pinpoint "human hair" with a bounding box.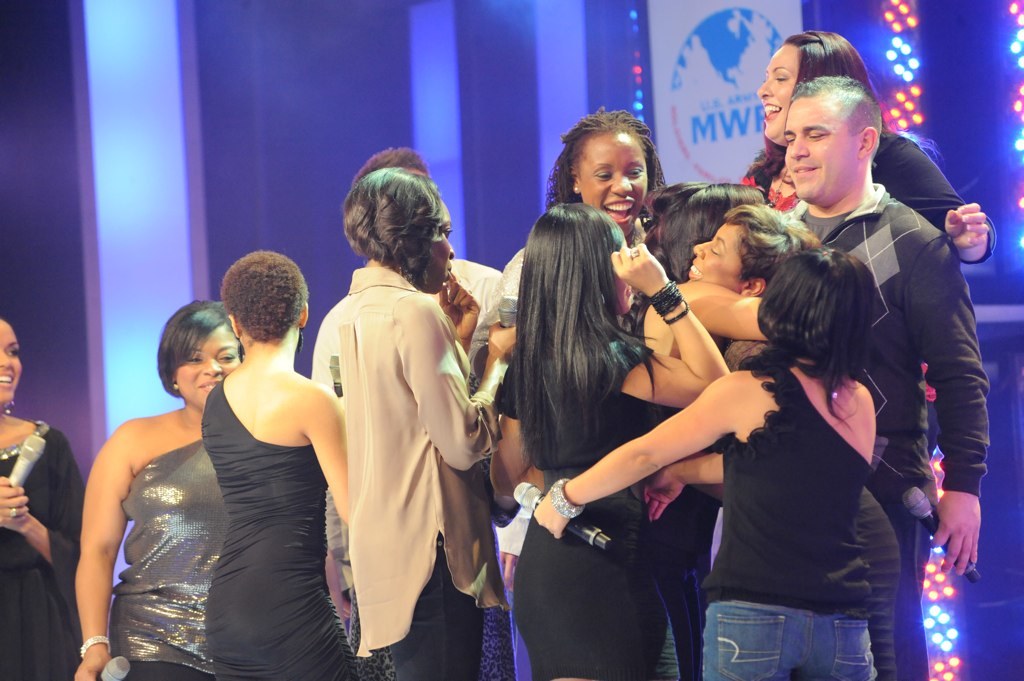
(644,183,764,279).
